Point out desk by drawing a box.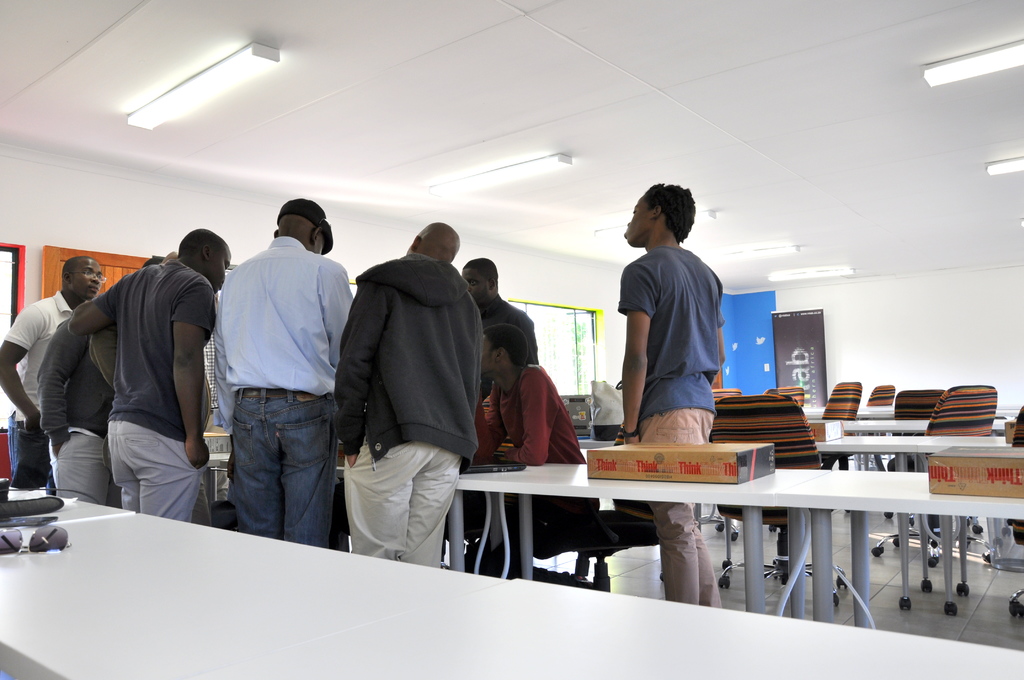
locate(0, 488, 1023, 679).
